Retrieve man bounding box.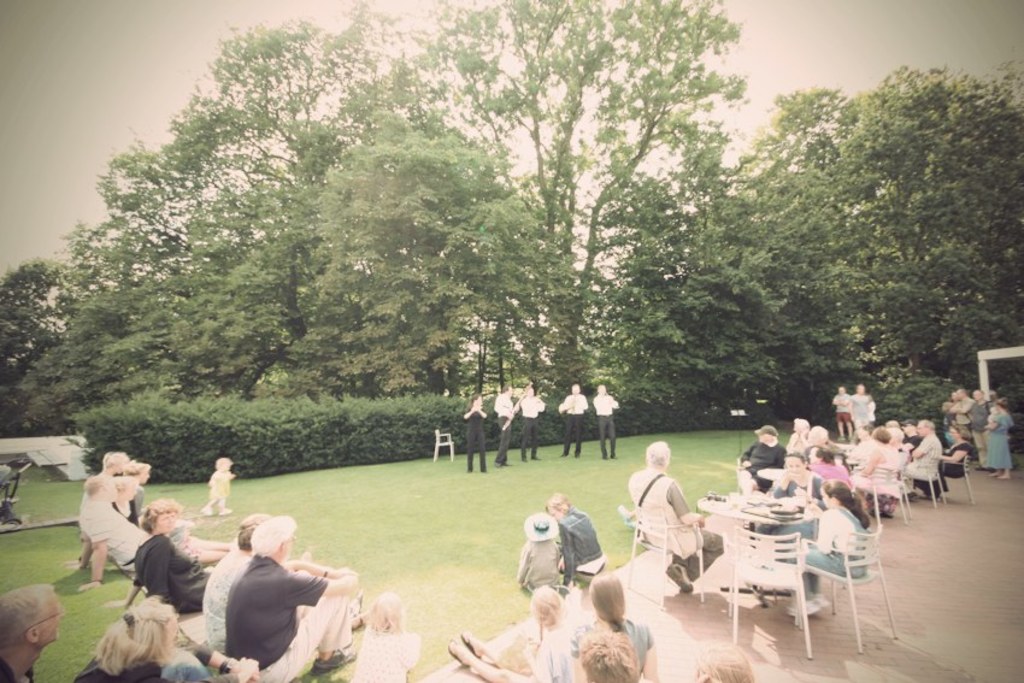
Bounding box: (x1=904, y1=417, x2=942, y2=501).
